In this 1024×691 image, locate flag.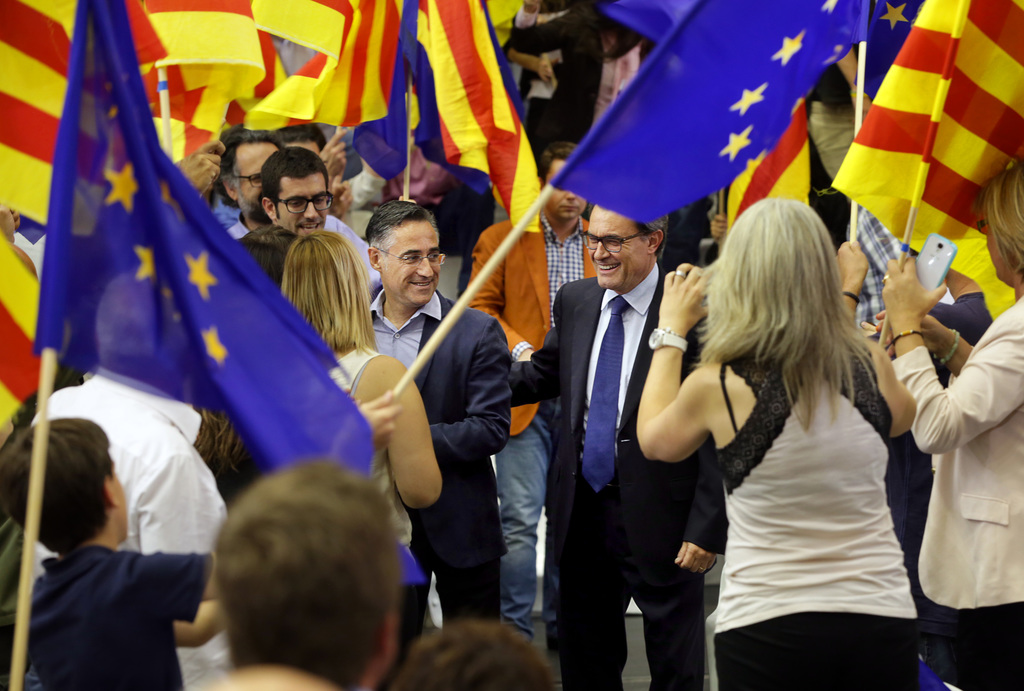
Bounding box: bbox(564, 0, 700, 51).
